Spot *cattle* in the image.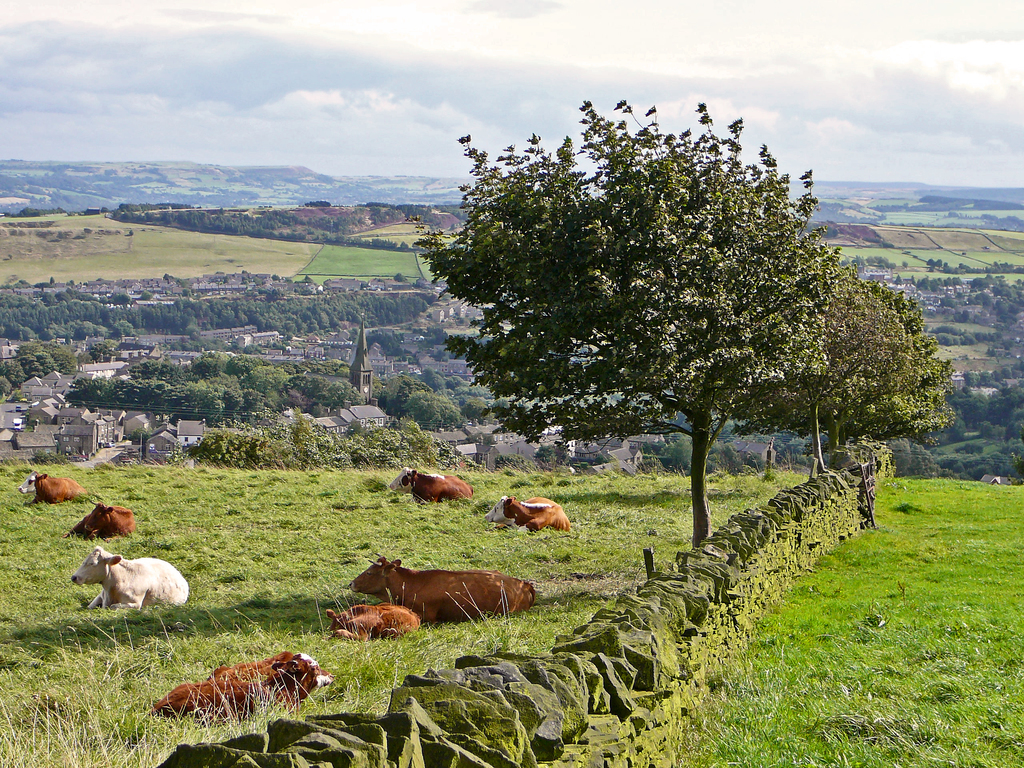
*cattle* found at (x1=327, y1=566, x2=525, y2=639).
